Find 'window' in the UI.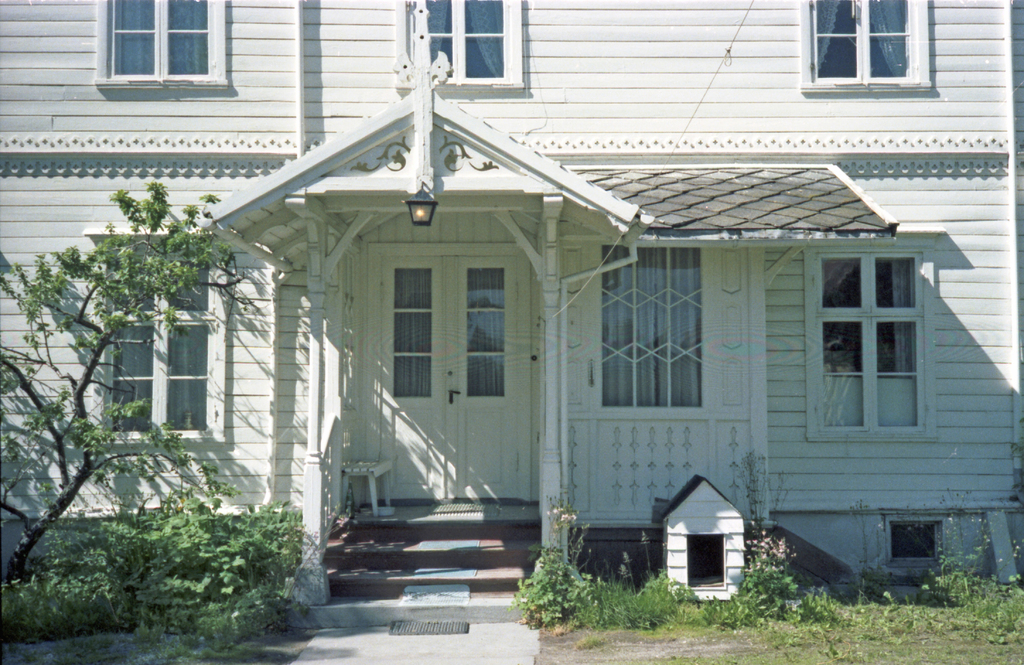
UI element at (801, 247, 933, 442).
